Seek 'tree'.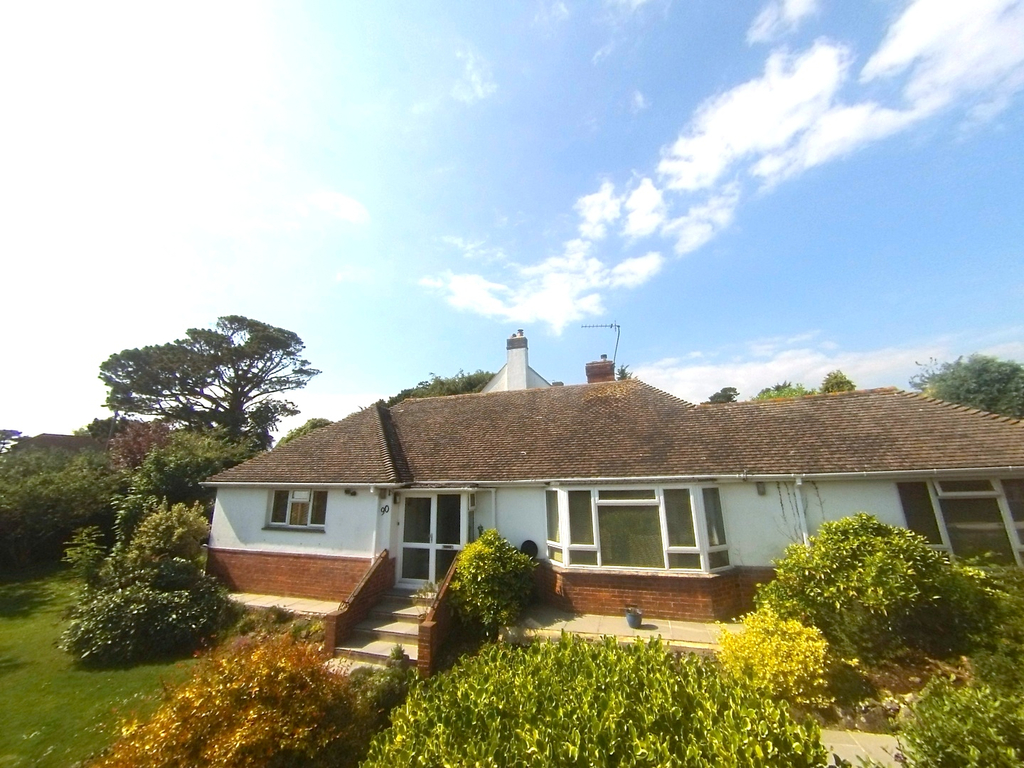
<box>395,362,493,415</box>.
